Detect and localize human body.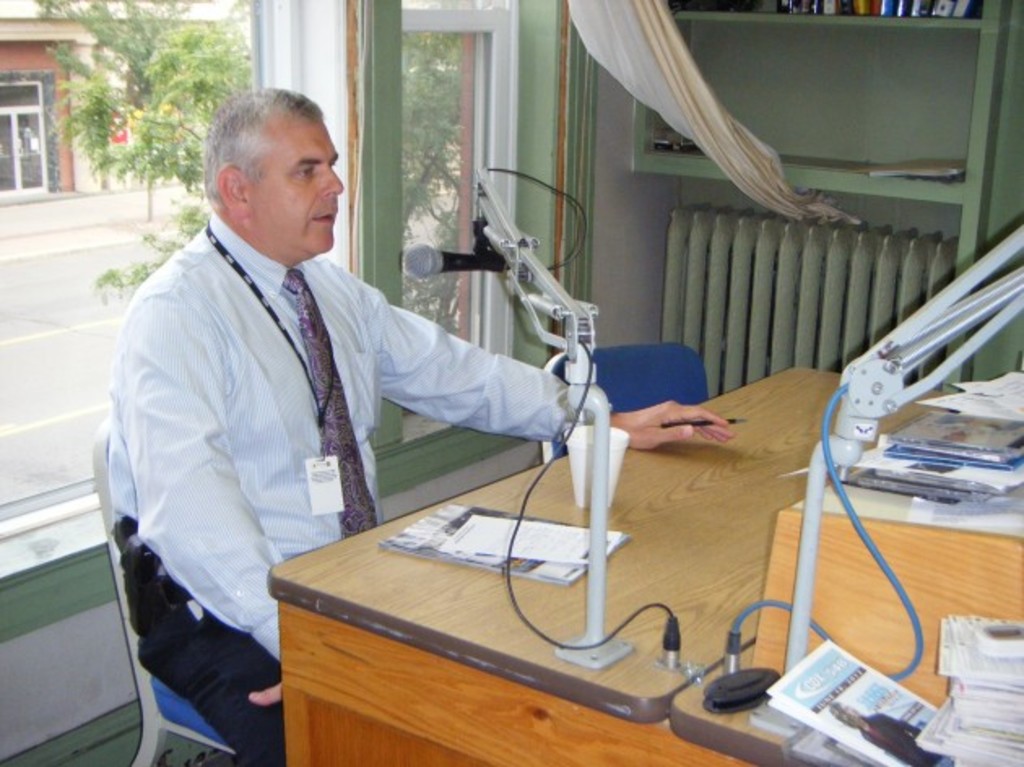
Localized at 109 88 736 765.
